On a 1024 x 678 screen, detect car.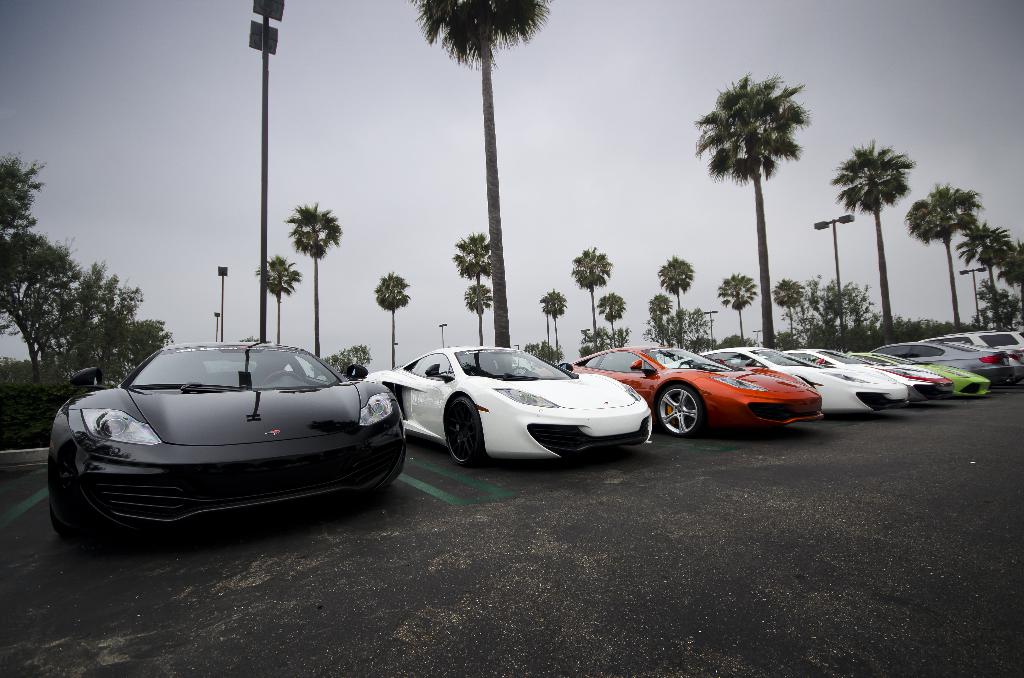
left=668, top=344, right=913, bottom=408.
